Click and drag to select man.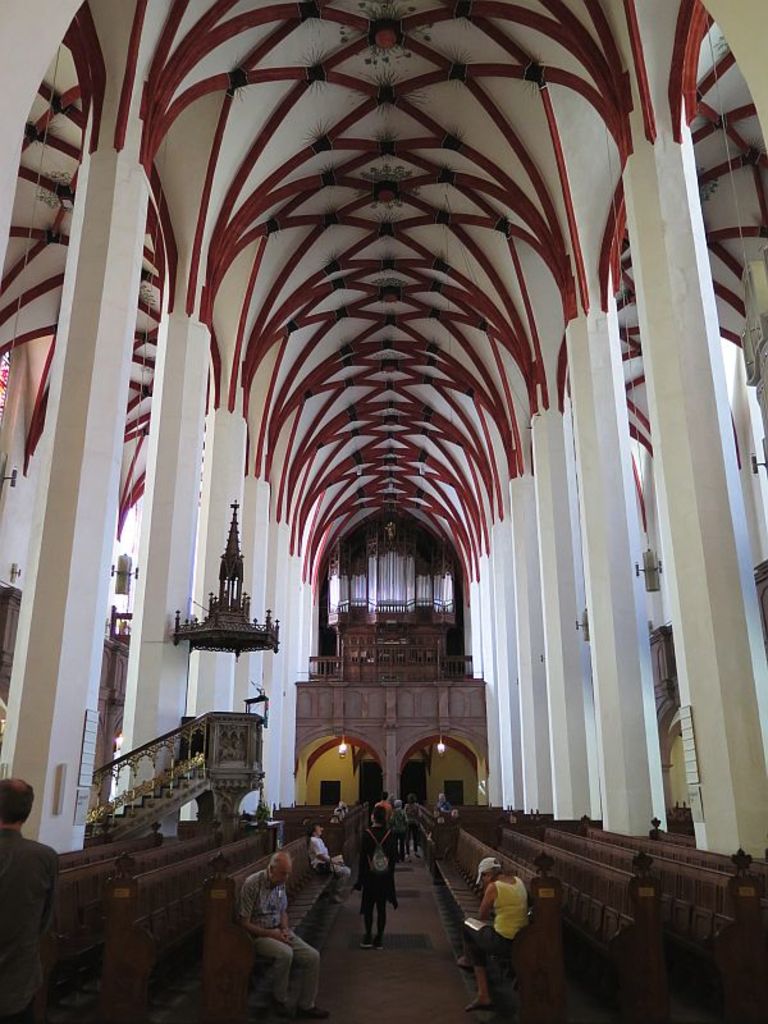
Selection: <bbox>438, 790, 453, 813</bbox>.
